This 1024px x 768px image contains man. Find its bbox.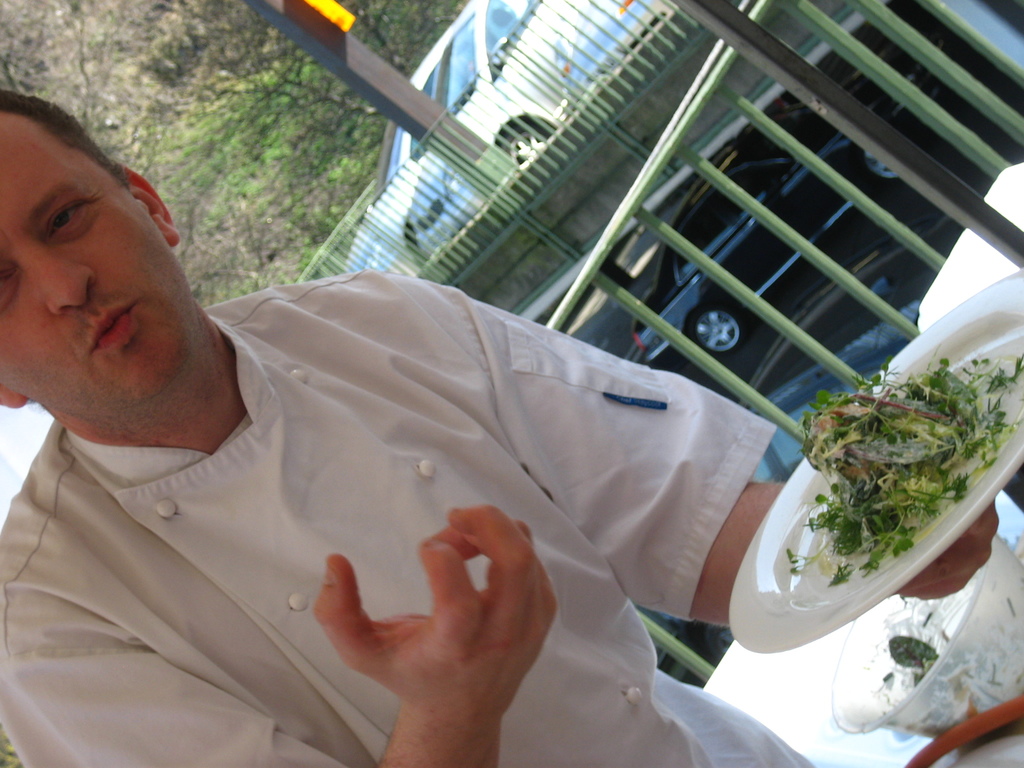
box=[0, 99, 306, 669].
